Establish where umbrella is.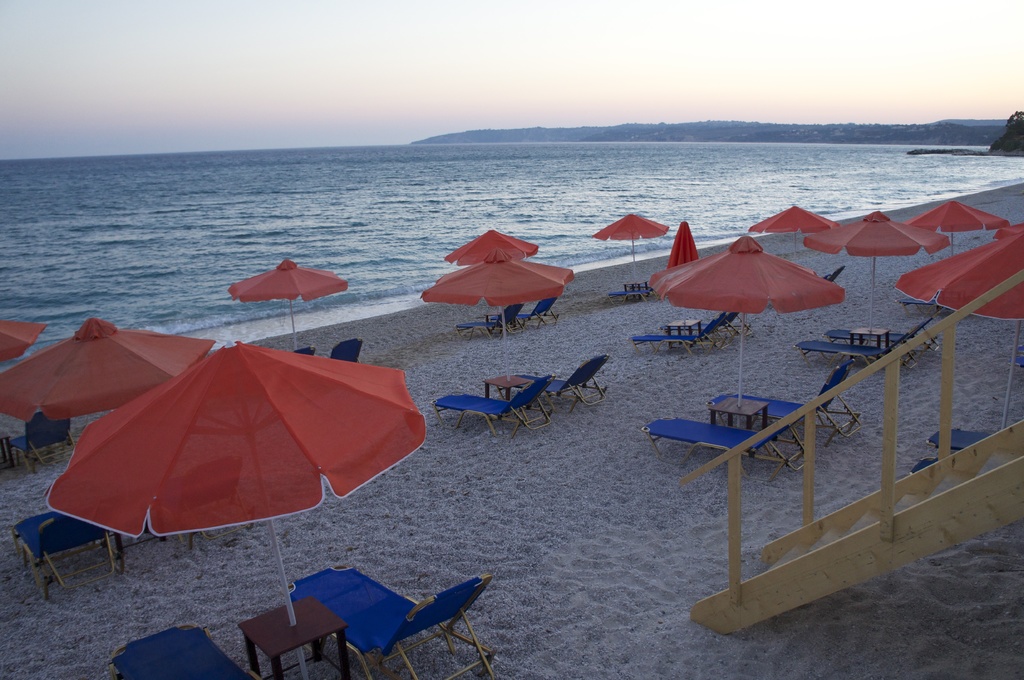
Established at 0 319 47 365.
